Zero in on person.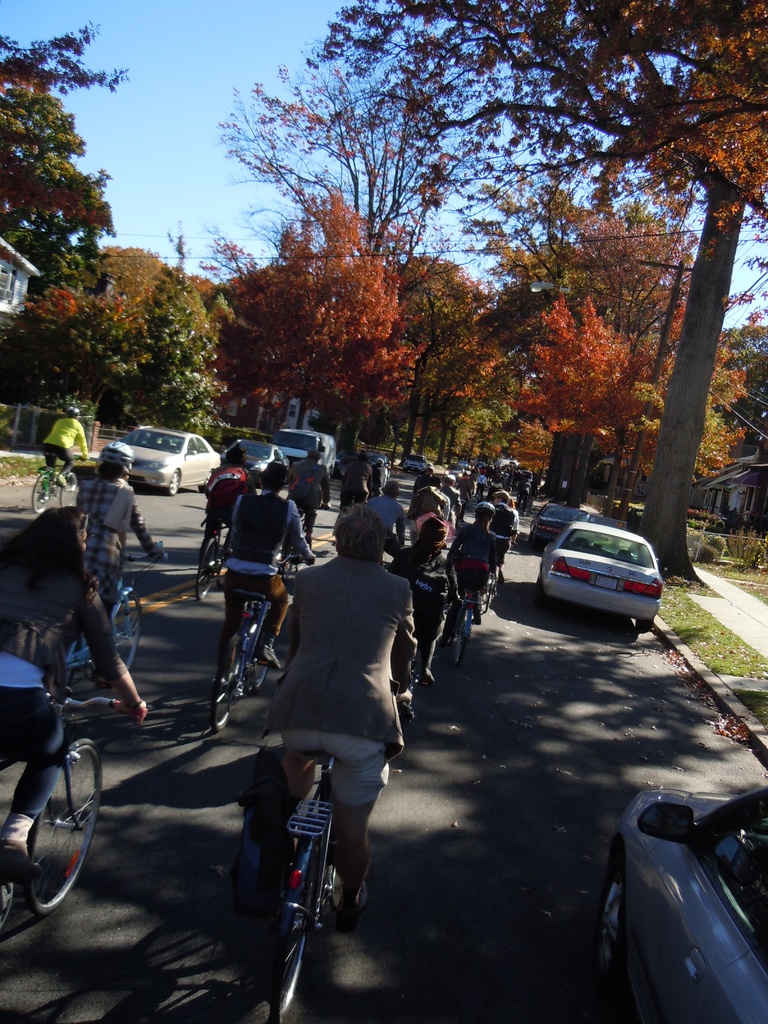
Zeroed in: 413:485:445:593.
